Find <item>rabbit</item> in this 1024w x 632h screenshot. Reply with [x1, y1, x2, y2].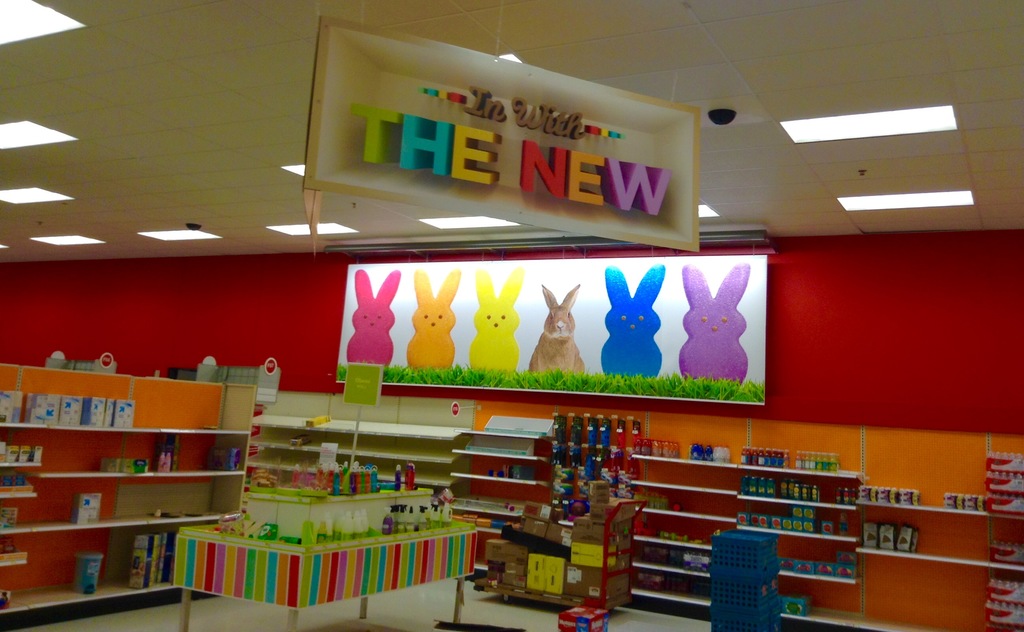
[601, 266, 667, 379].
